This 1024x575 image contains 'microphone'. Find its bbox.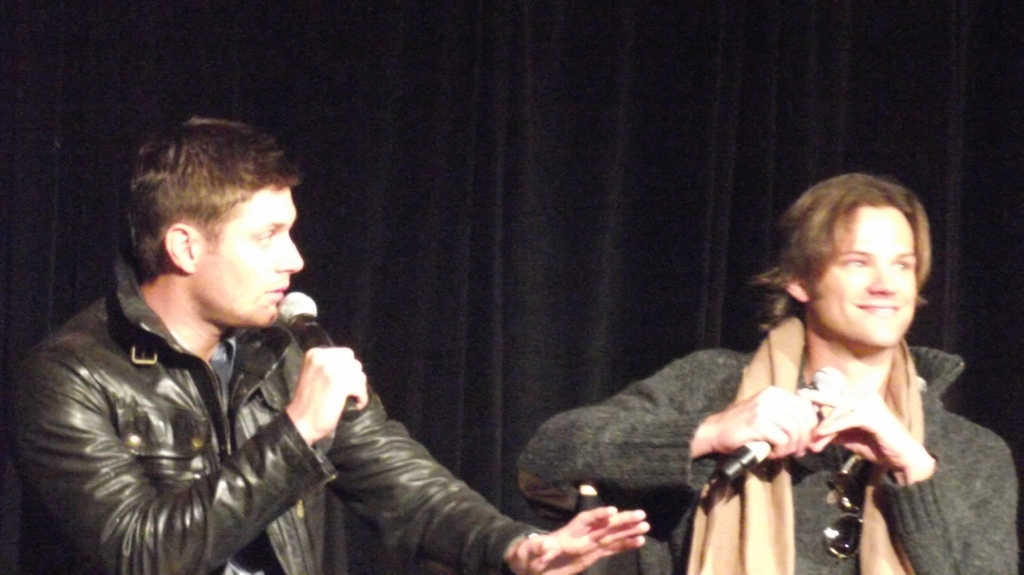
(x1=280, y1=290, x2=359, y2=421).
